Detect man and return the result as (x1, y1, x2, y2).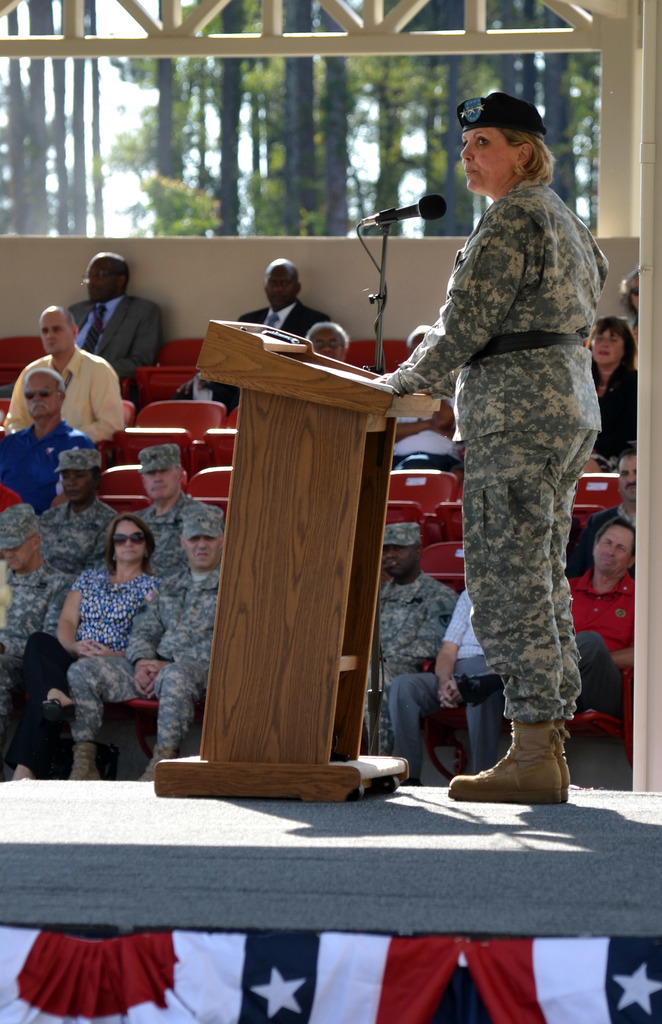
(617, 444, 639, 528).
